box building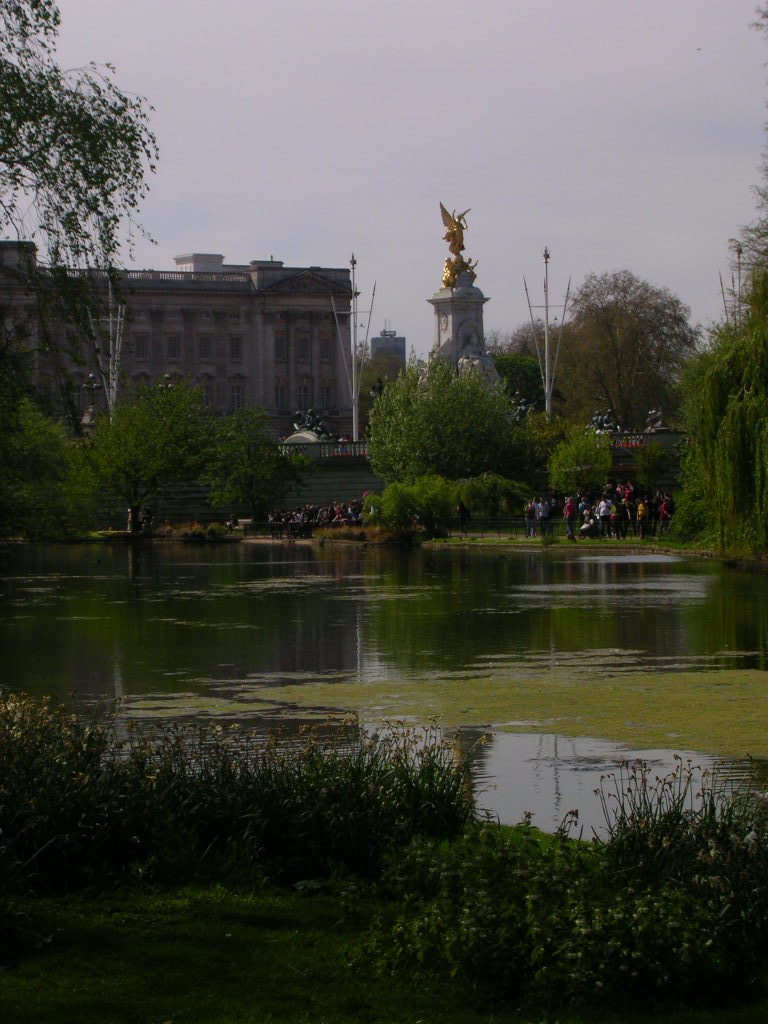
[0, 242, 362, 452]
